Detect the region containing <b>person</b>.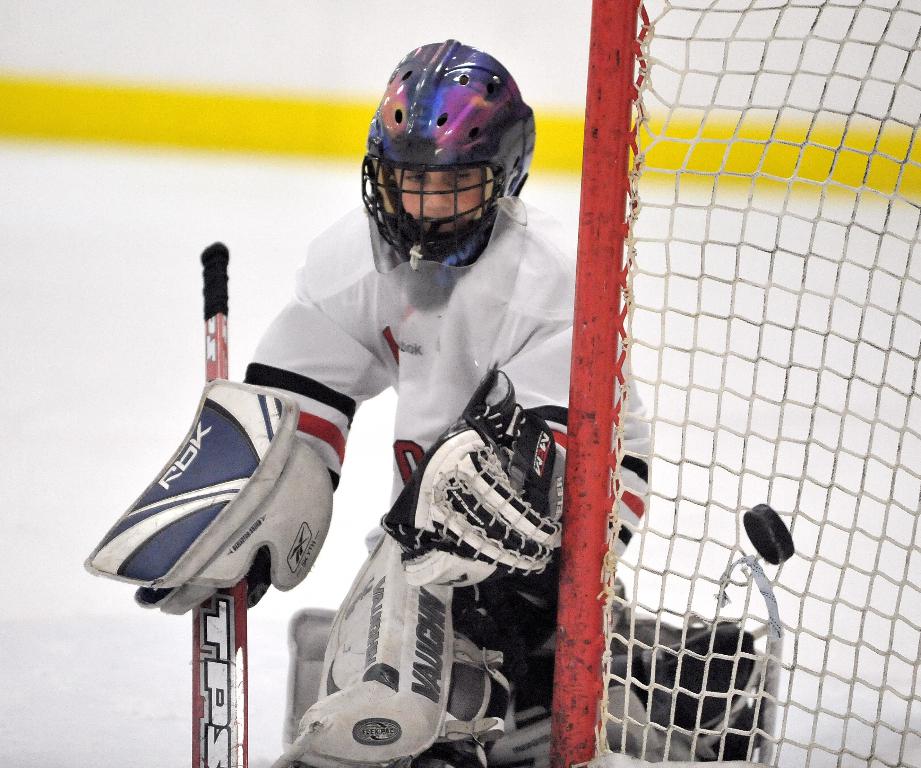
box=[90, 6, 664, 766].
